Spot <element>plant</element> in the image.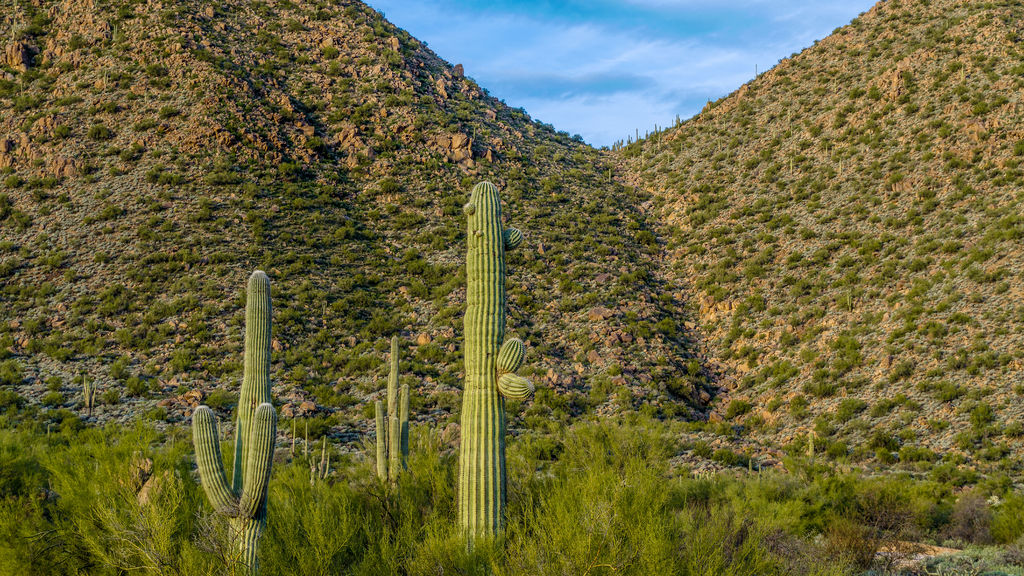
<element>plant</element> found at (x1=308, y1=415, x2=330, y2=441).
